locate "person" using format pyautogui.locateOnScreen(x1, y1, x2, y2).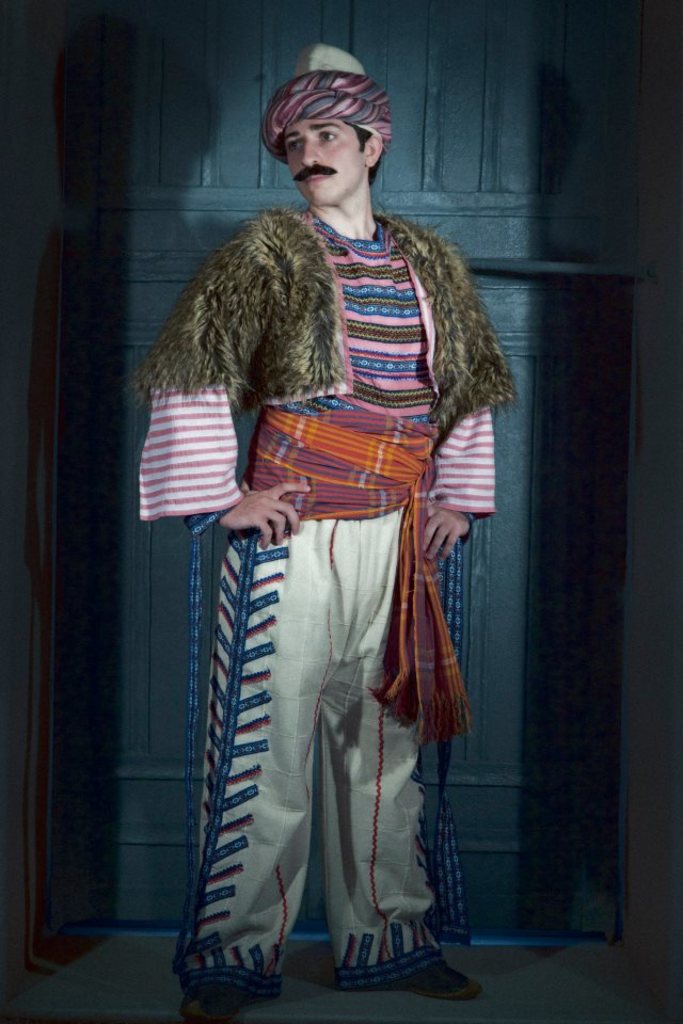
pyautogui.locateOnScreen(137, 65, 515, 947).
